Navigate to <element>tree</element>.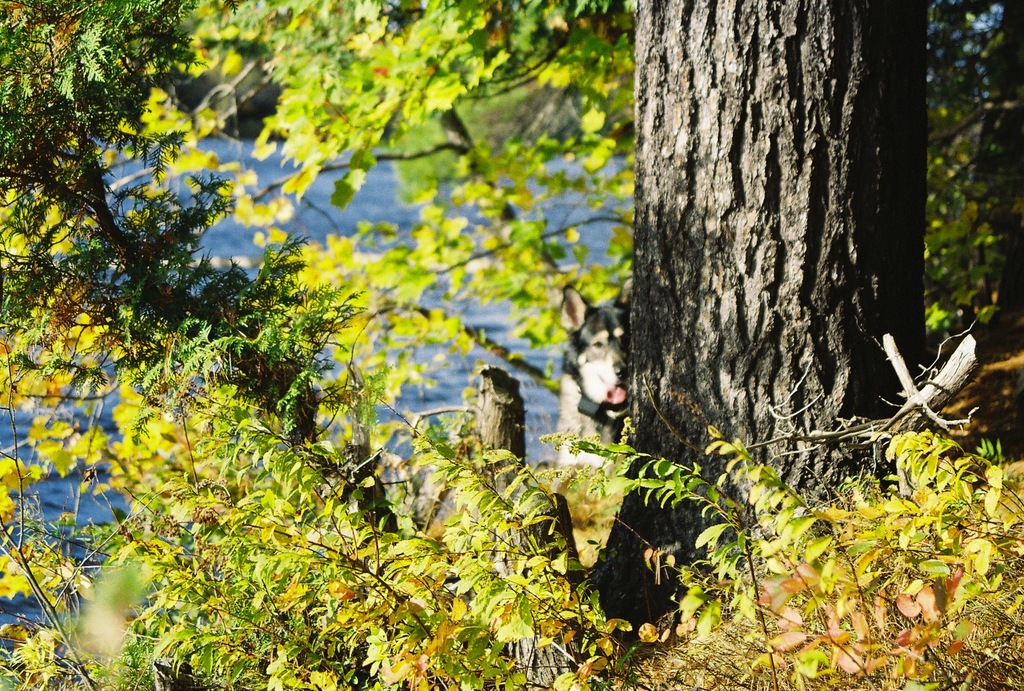
Navigation target: pyautogui.locateOnScreen(0, 3, 1021, 690).
